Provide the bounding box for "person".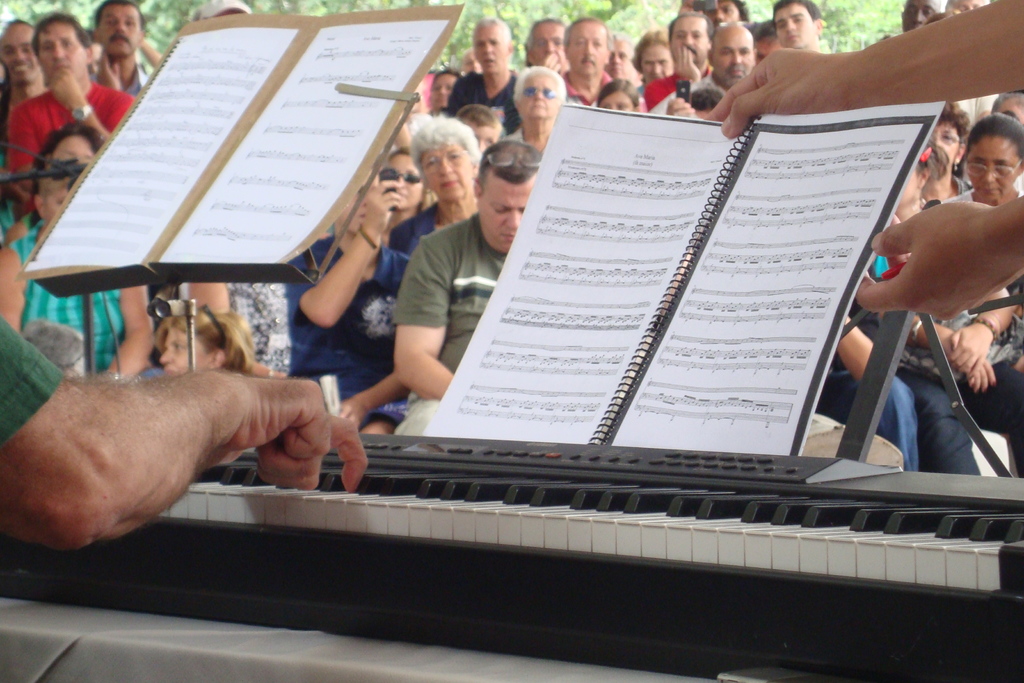
pyautogui.locateOnScreen(387, 141, 543, 433).
